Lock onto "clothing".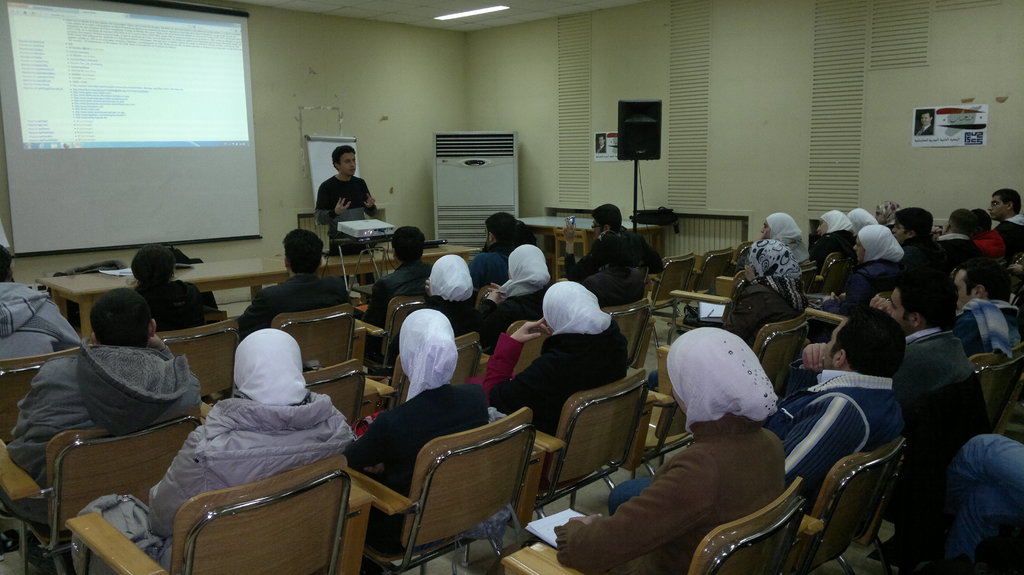
Locked: 856/432/1023/574.
